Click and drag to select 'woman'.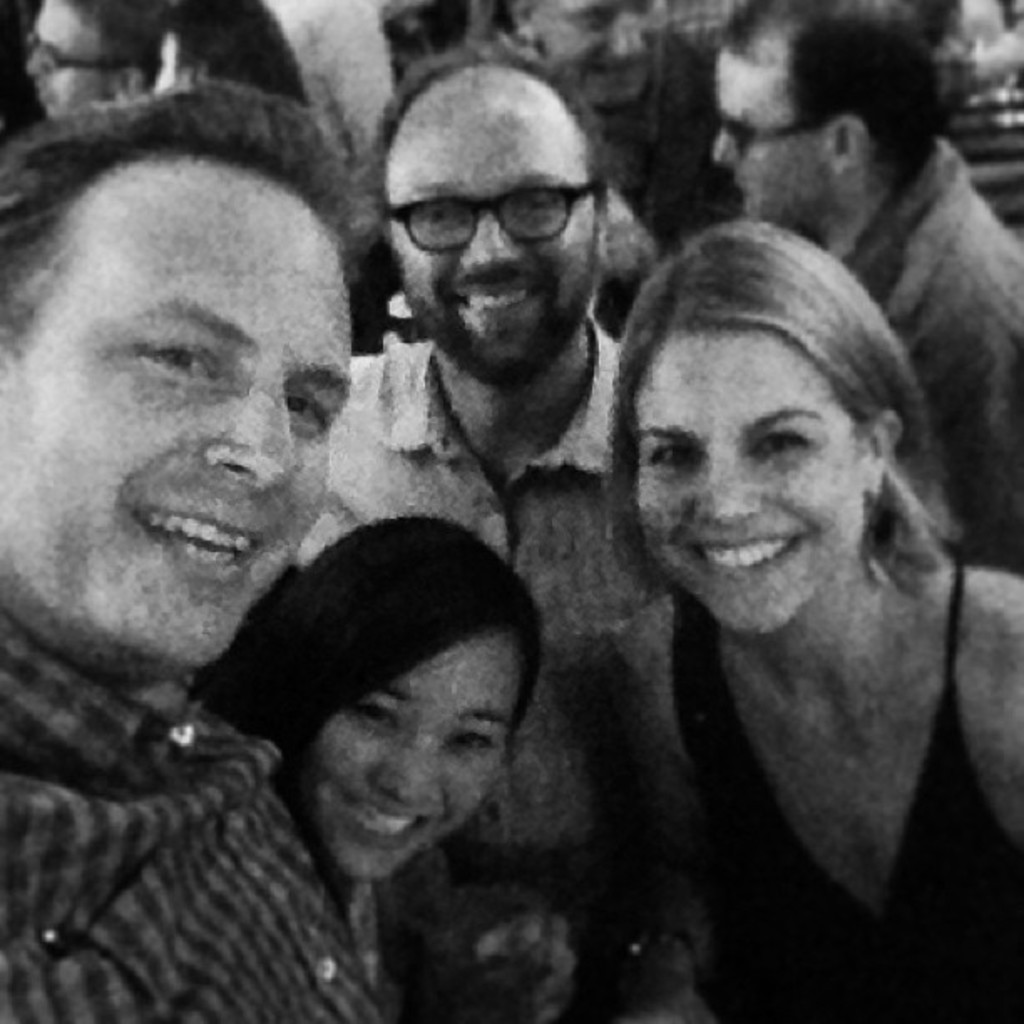
Selection: (571,206,1002,1022).
